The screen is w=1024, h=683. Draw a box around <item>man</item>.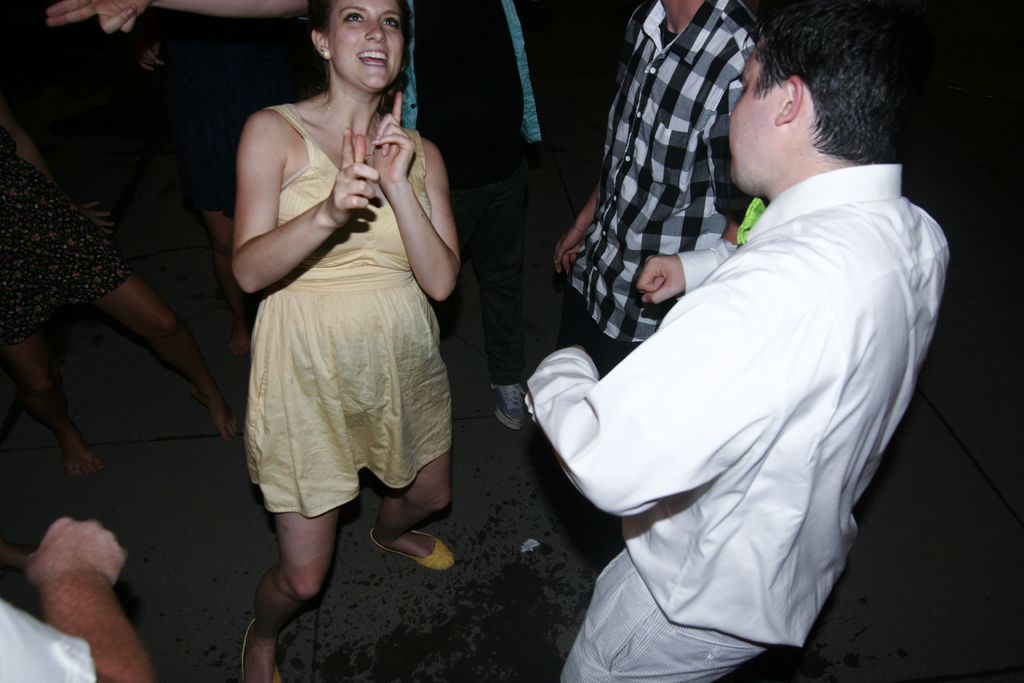
x1=532, y1=0, x2=769, y2=379.
